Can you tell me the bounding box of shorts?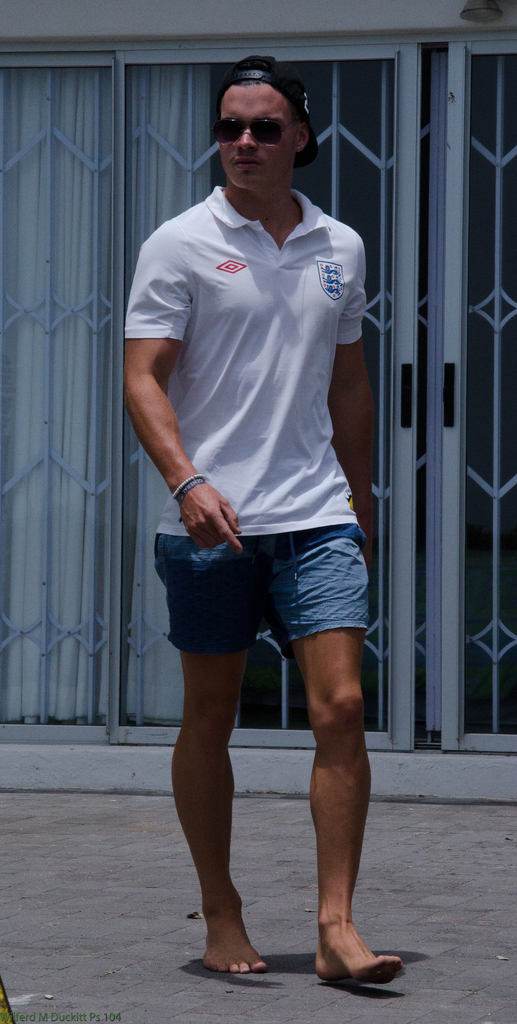
{"left": 151, "top": 523, "right": 373, "bottom": 659}.
